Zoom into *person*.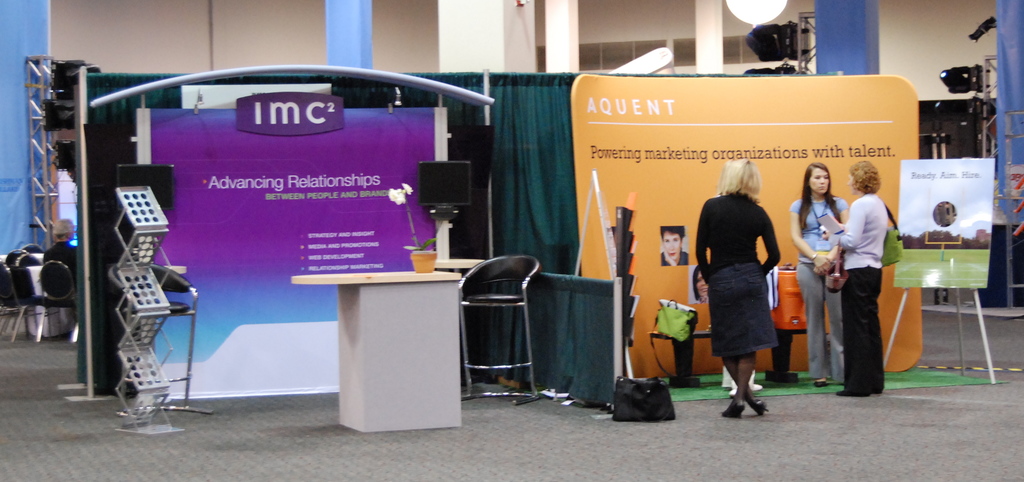
Zoom target: [x1=659, y1=227, x2=688, y2=268].
